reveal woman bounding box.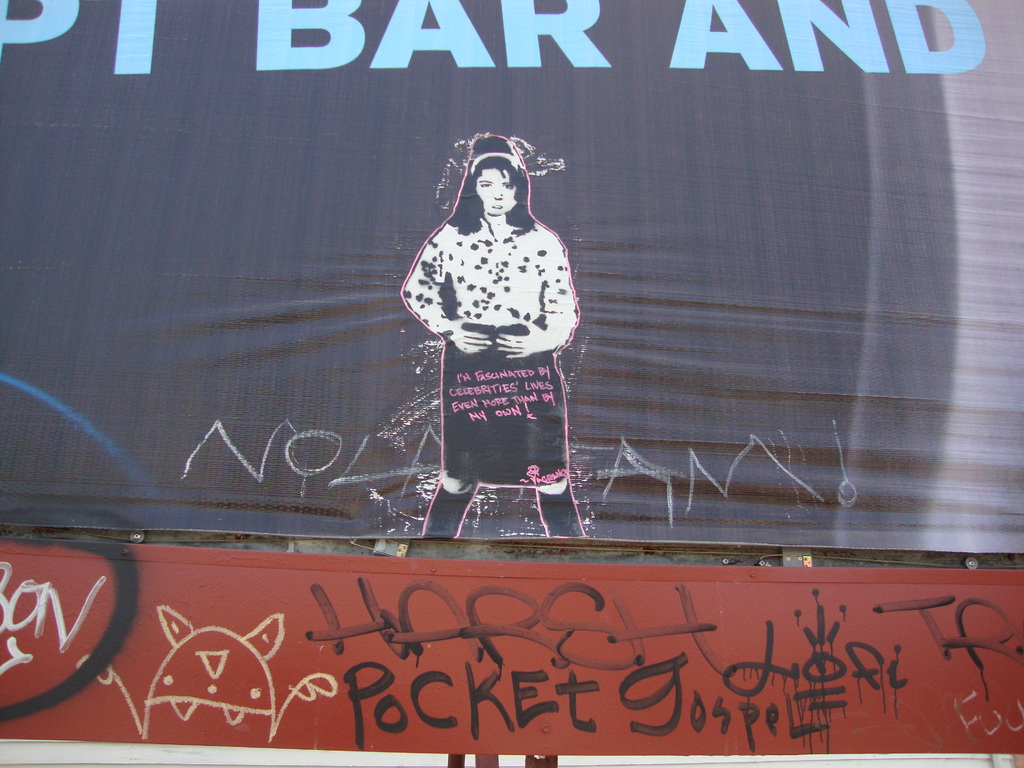
Revealed: l=382, t=118, r=602, b=486.
